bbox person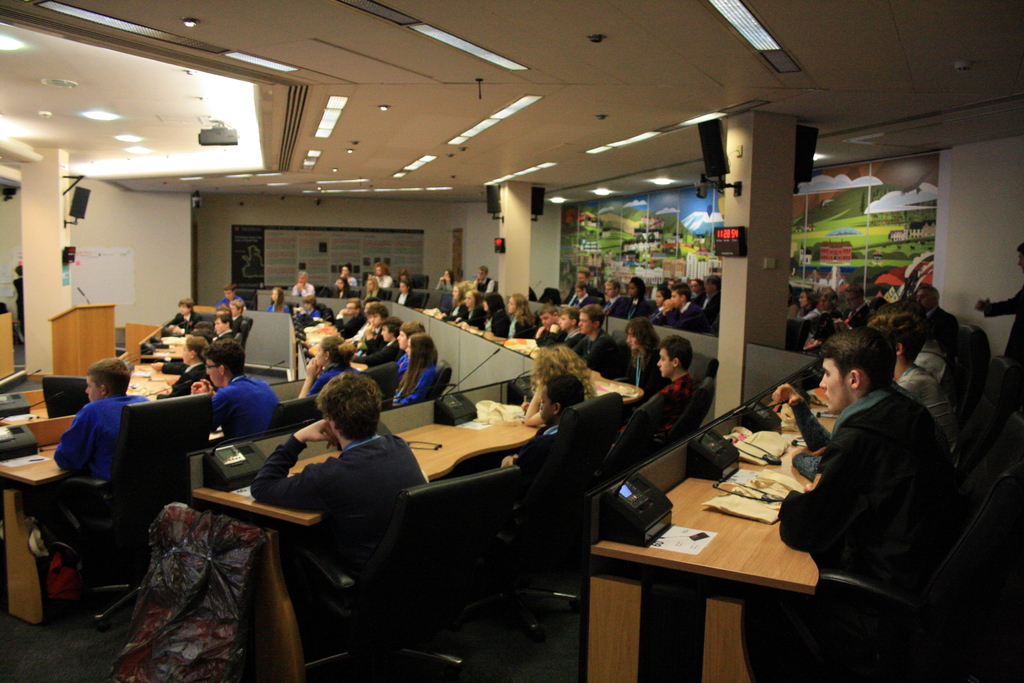
bbox=[200, 339, 280, 418]
